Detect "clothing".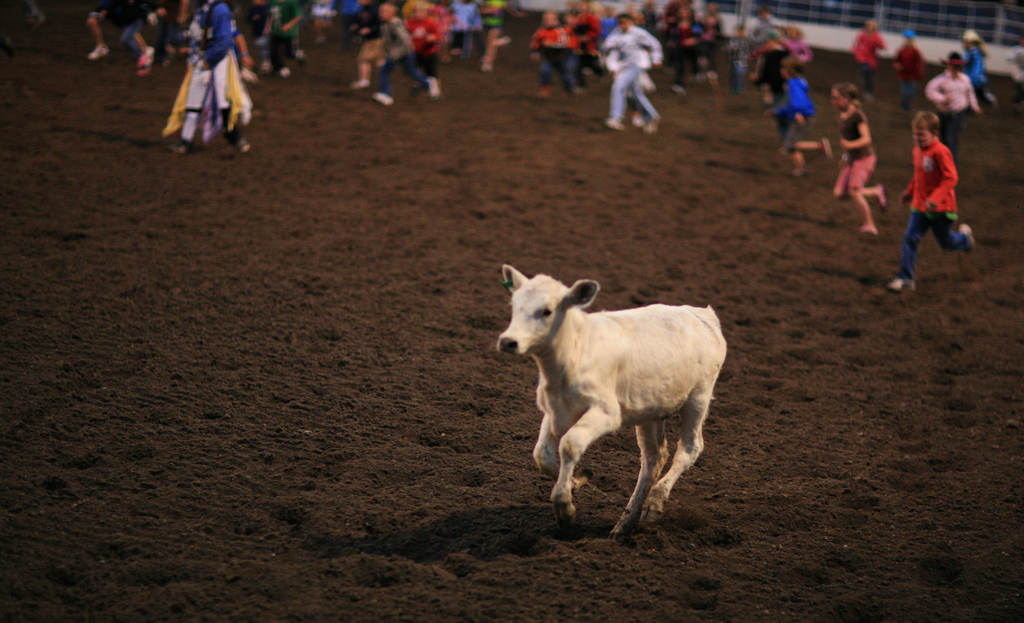
Detected at 834 105 881 194.
